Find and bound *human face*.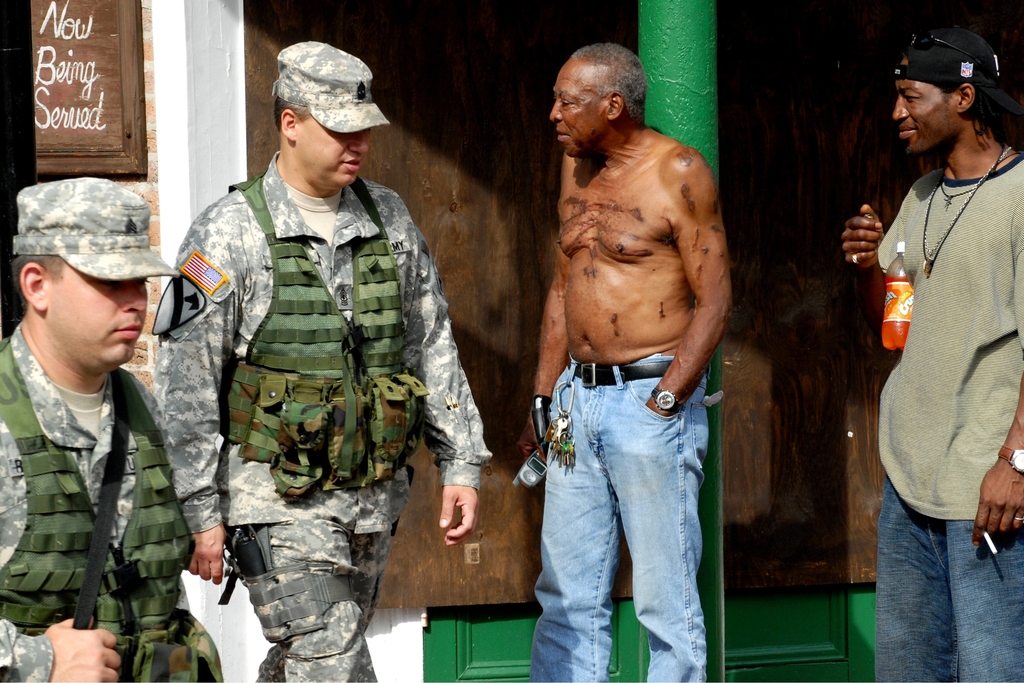
Bound: 895, 62, 960, 152.
